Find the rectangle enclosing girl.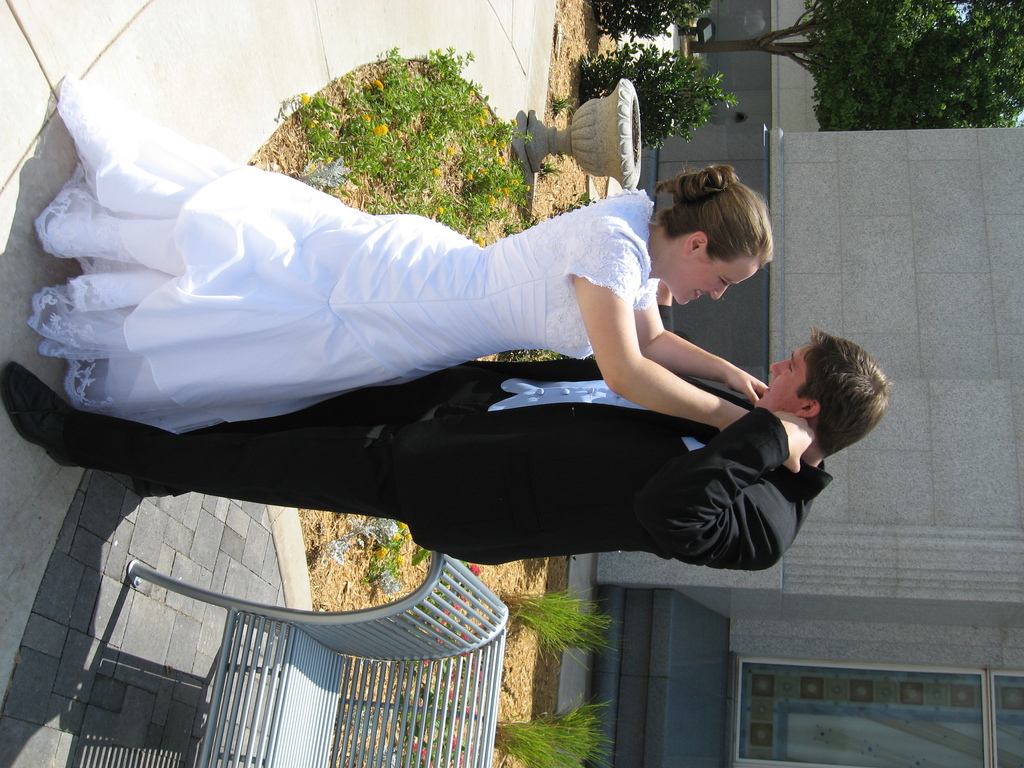
crop(30, 70, 771, 431).
